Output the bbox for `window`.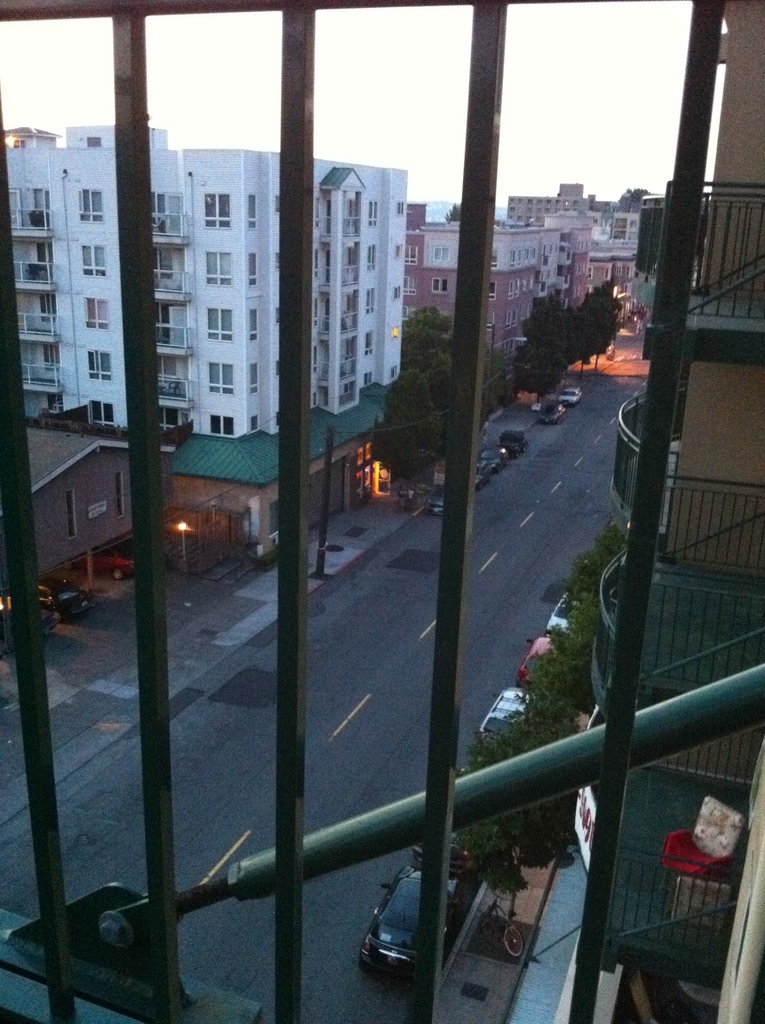
209:246:229:288.
